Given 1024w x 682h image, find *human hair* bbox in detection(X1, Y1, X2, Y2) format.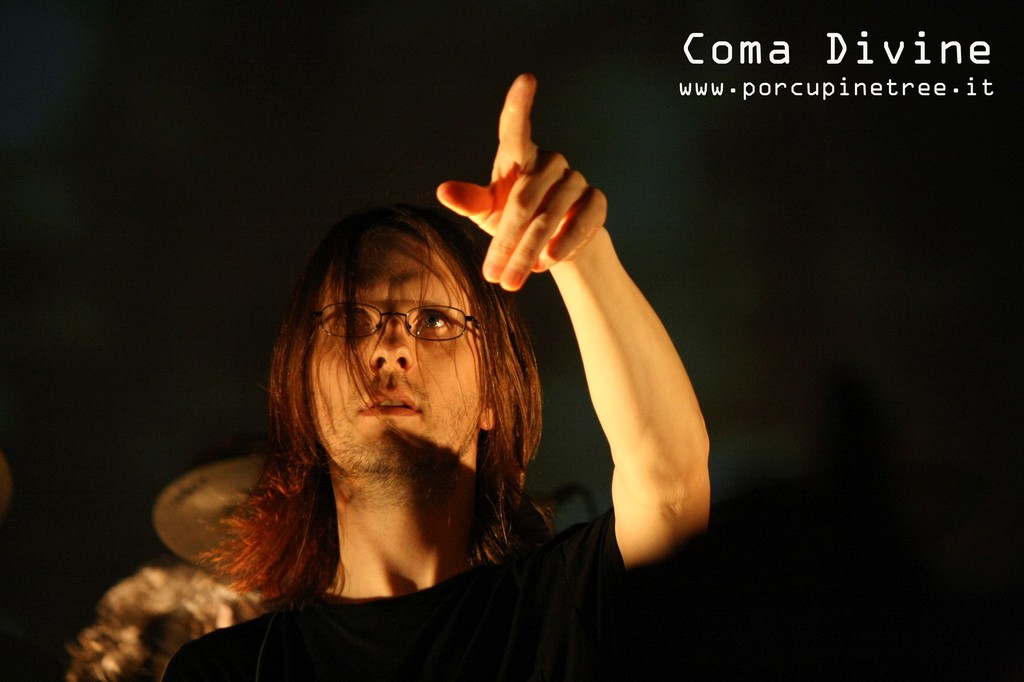
detection(217, 171, 538, 619).
